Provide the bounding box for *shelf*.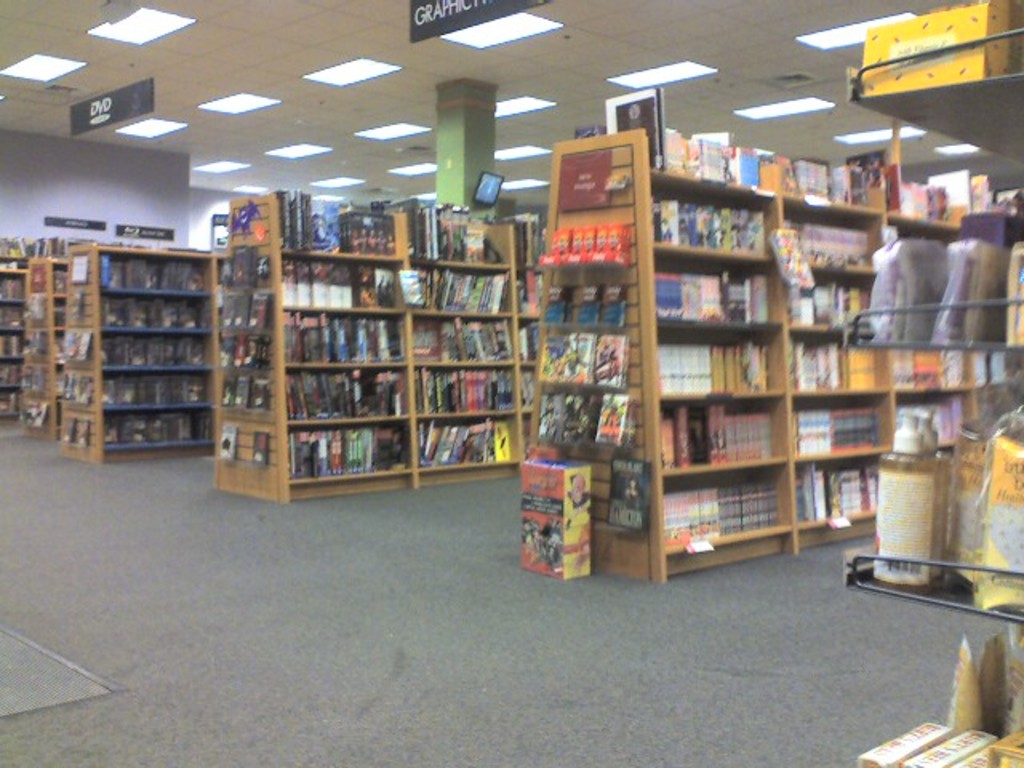
crop(517, 168, 1018, 570).
